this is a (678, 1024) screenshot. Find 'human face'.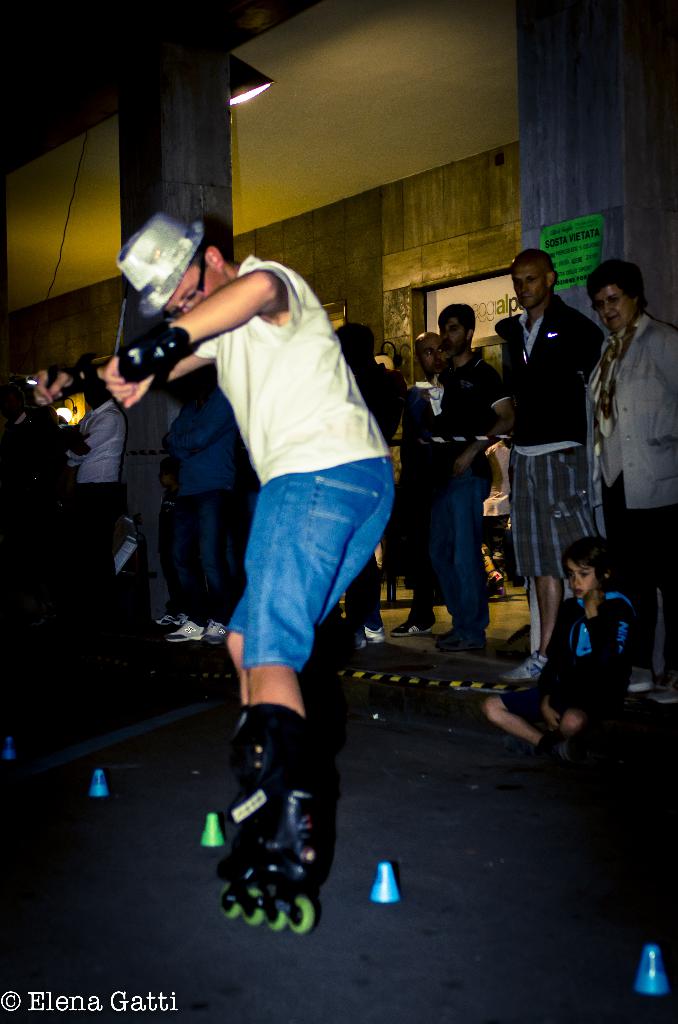
Bounding box: x1=591, y1=286, x2=631, y2=333.
